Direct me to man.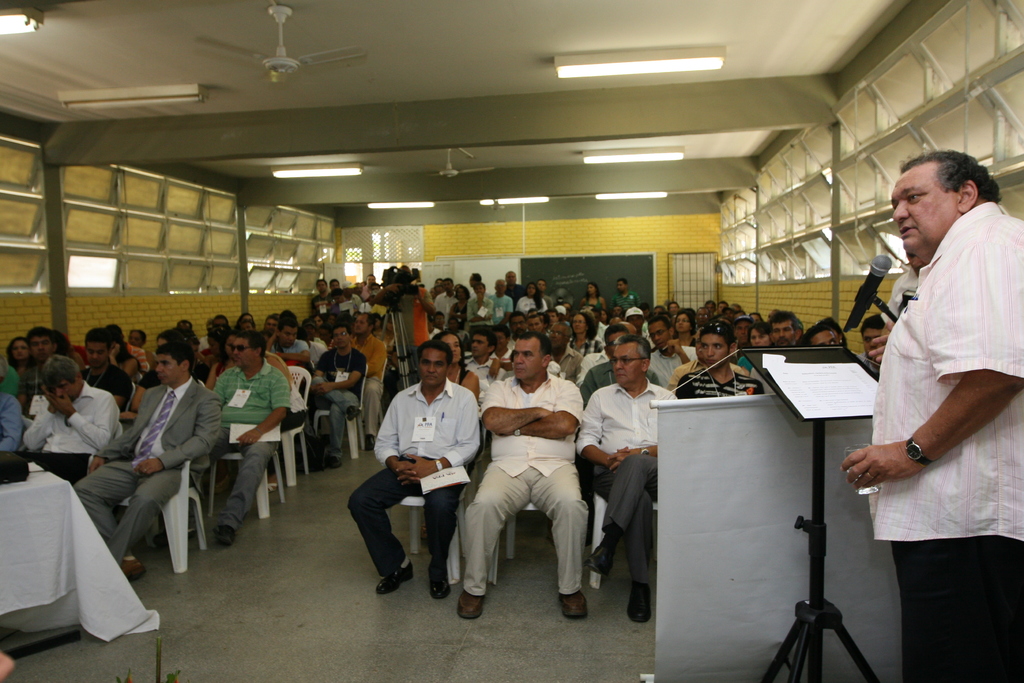
Direction: BBox(461, 342, 506, 387).
